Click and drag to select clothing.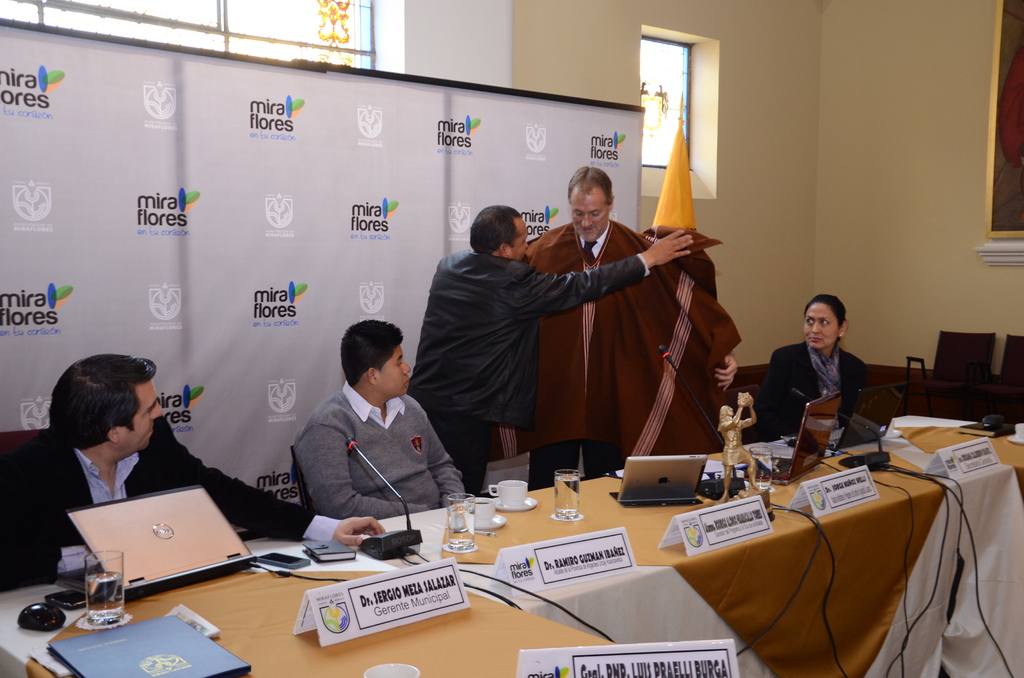
Selection: <box>771,338,867,441</box>.
